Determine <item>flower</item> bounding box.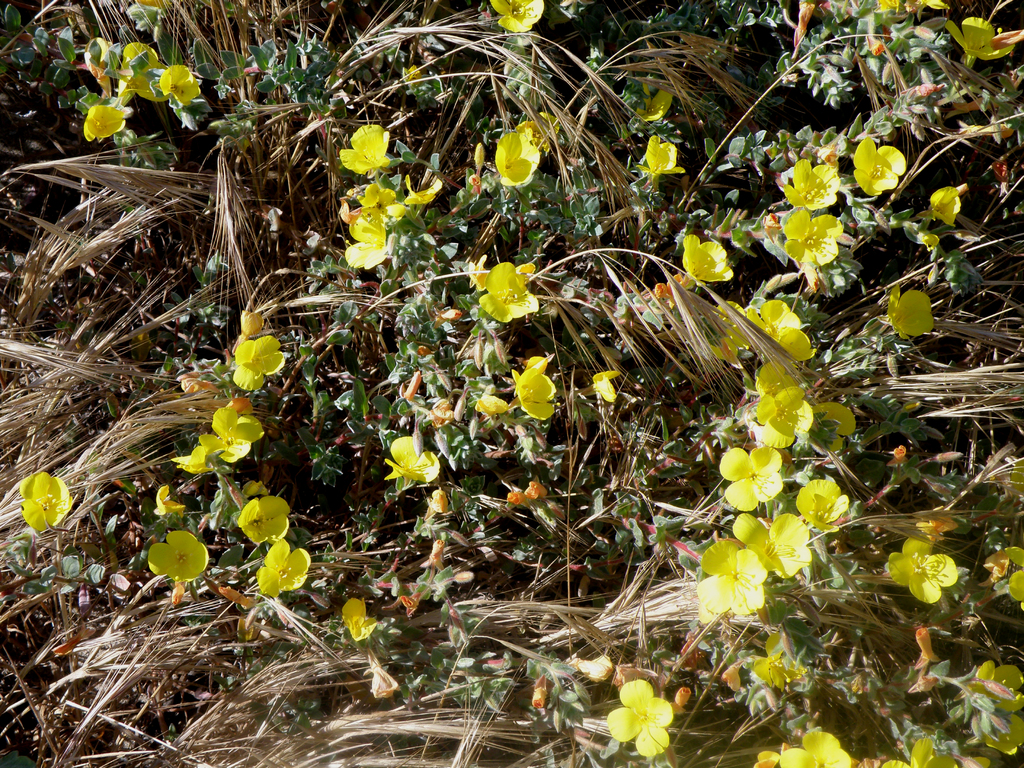
Determined: locate(237, 504, 292, 545).
